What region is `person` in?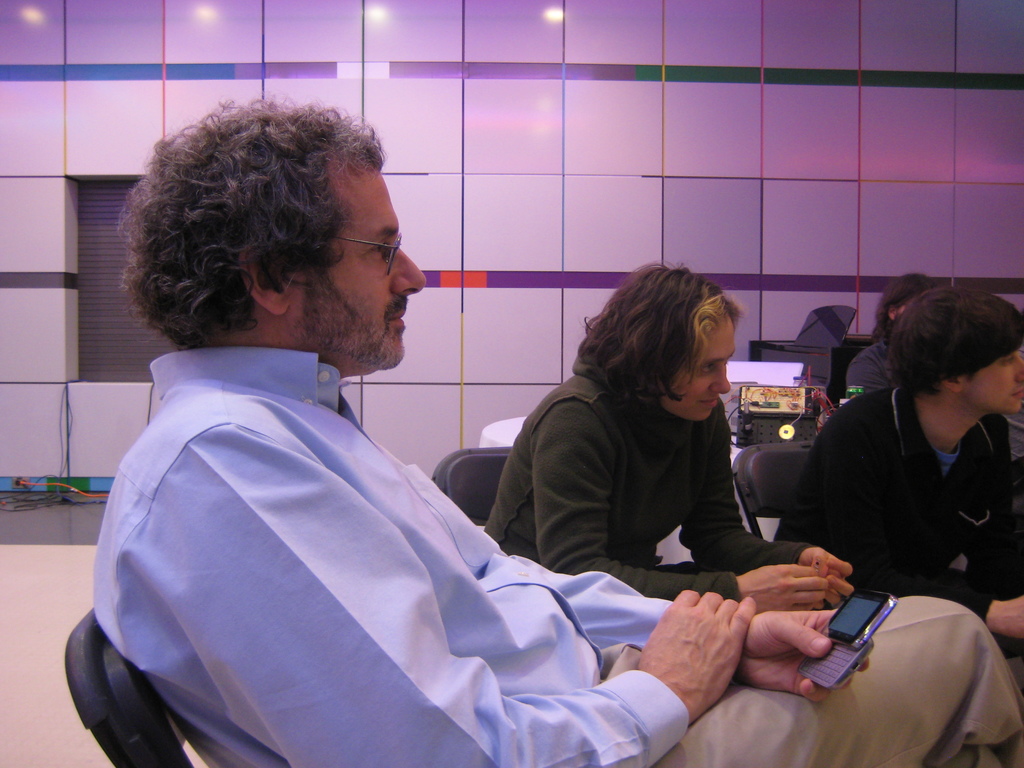
x1=84 y1=145 x2=747 y2=759.
